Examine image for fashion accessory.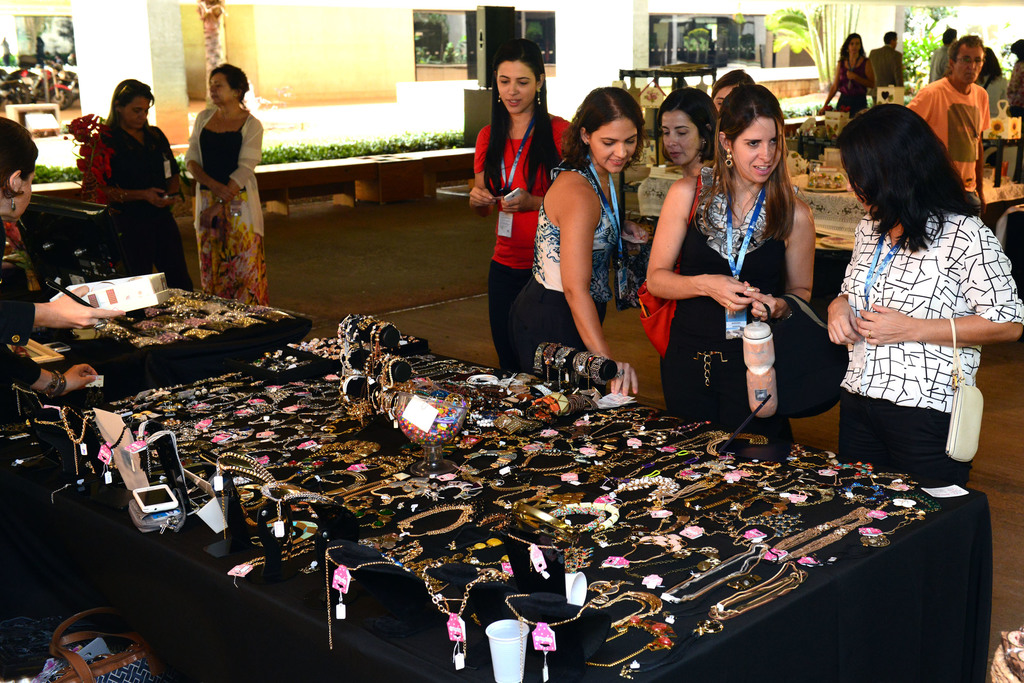
Examination result: 39, 368, 69, 402.
